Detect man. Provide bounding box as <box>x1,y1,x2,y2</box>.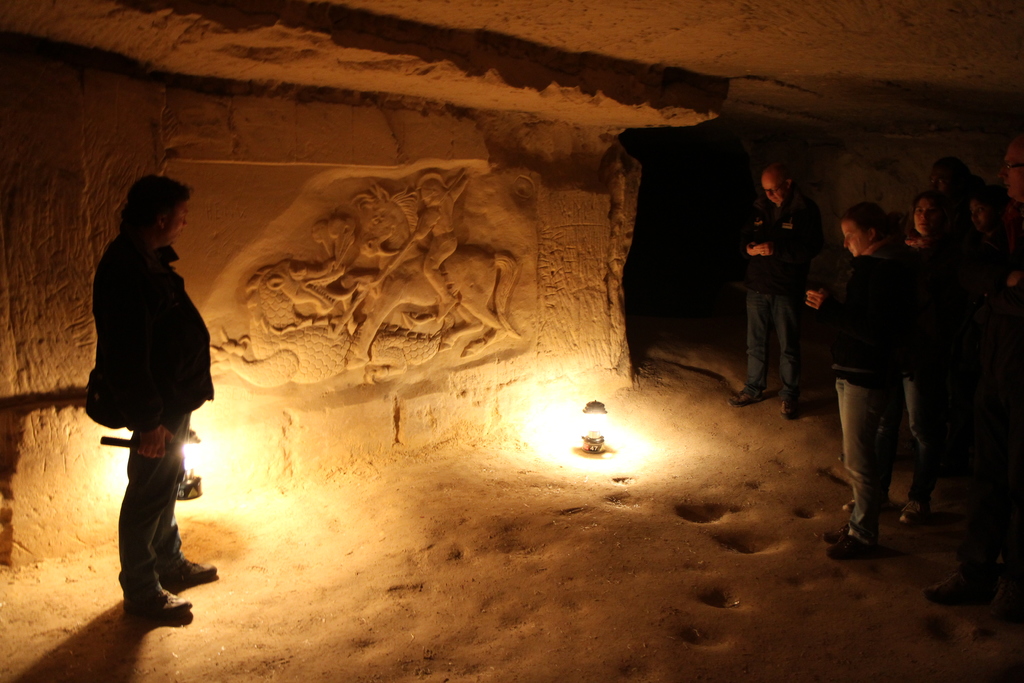
<box>79,176,220,620</box>.
